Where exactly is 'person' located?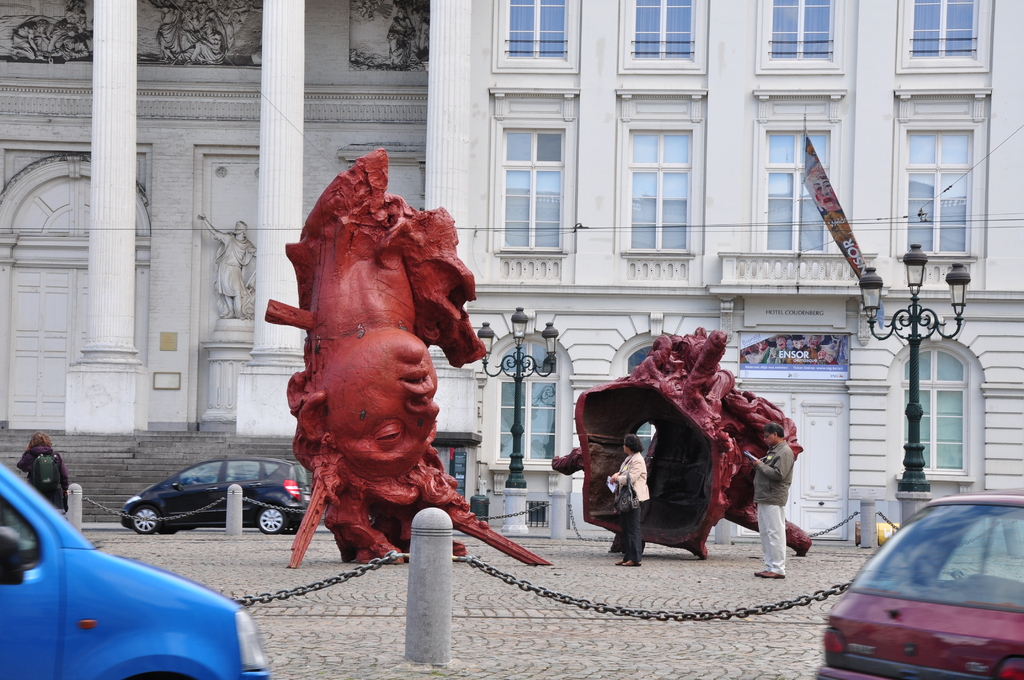
Its bounding box is [x1=205, y1=215, x2=255, y2=324].
